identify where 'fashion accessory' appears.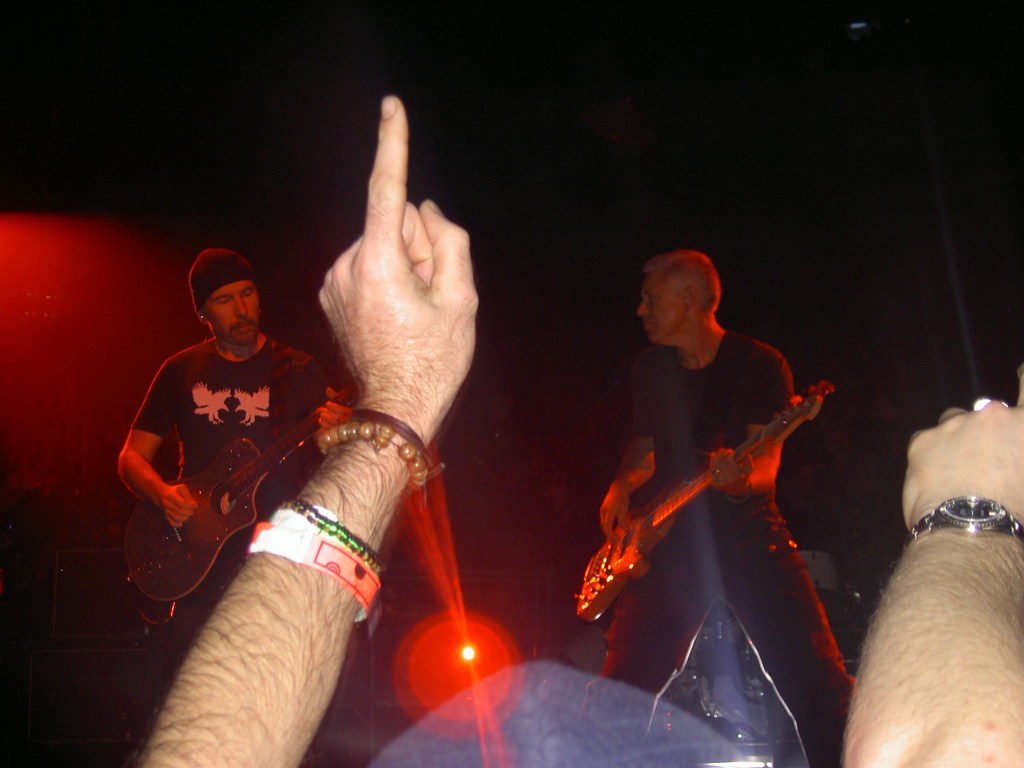
Appears at bbox(314, 422, 424, 493).
